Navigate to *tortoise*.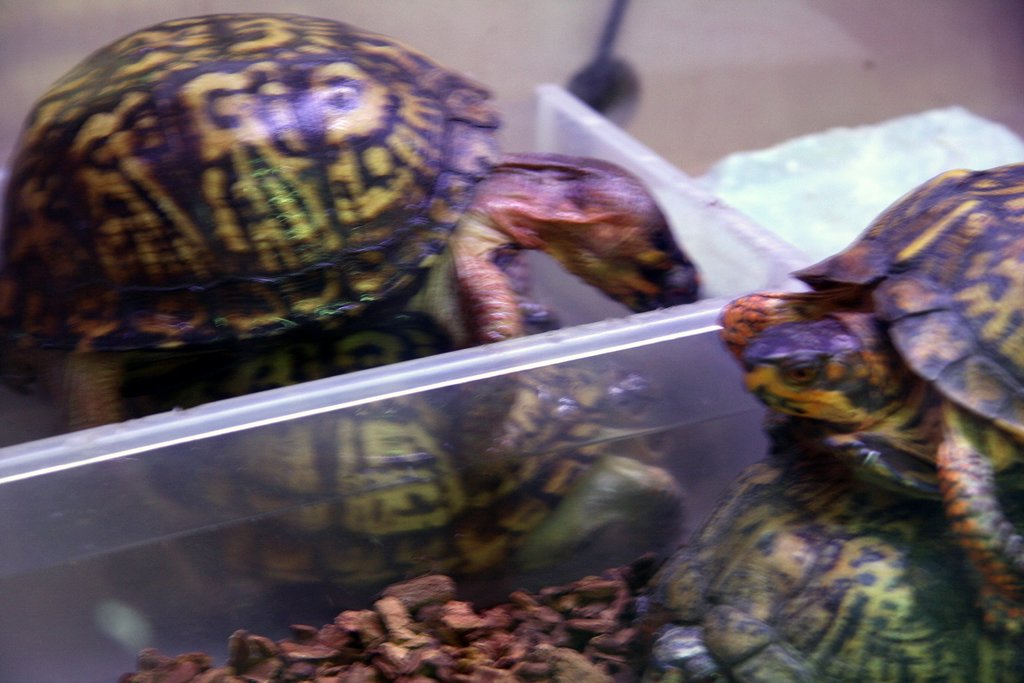
Navigation target: pyautogui.locateOnScreen(716, 163, 1023, 633).
